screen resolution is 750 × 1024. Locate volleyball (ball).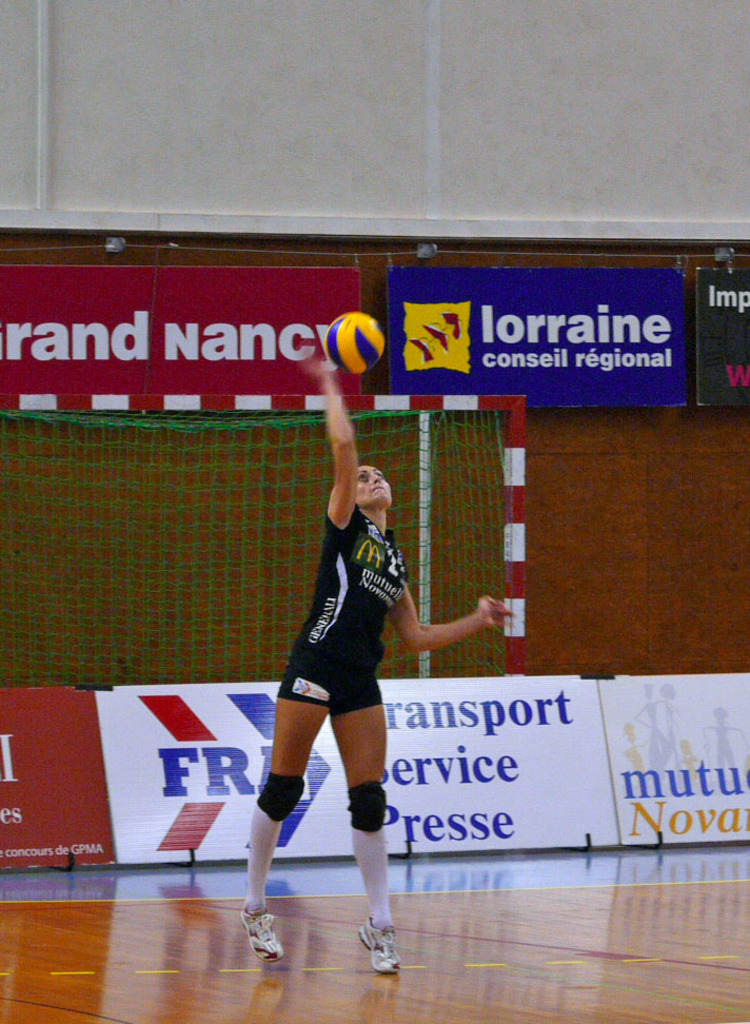
locate(324, 311, 389, 376).
